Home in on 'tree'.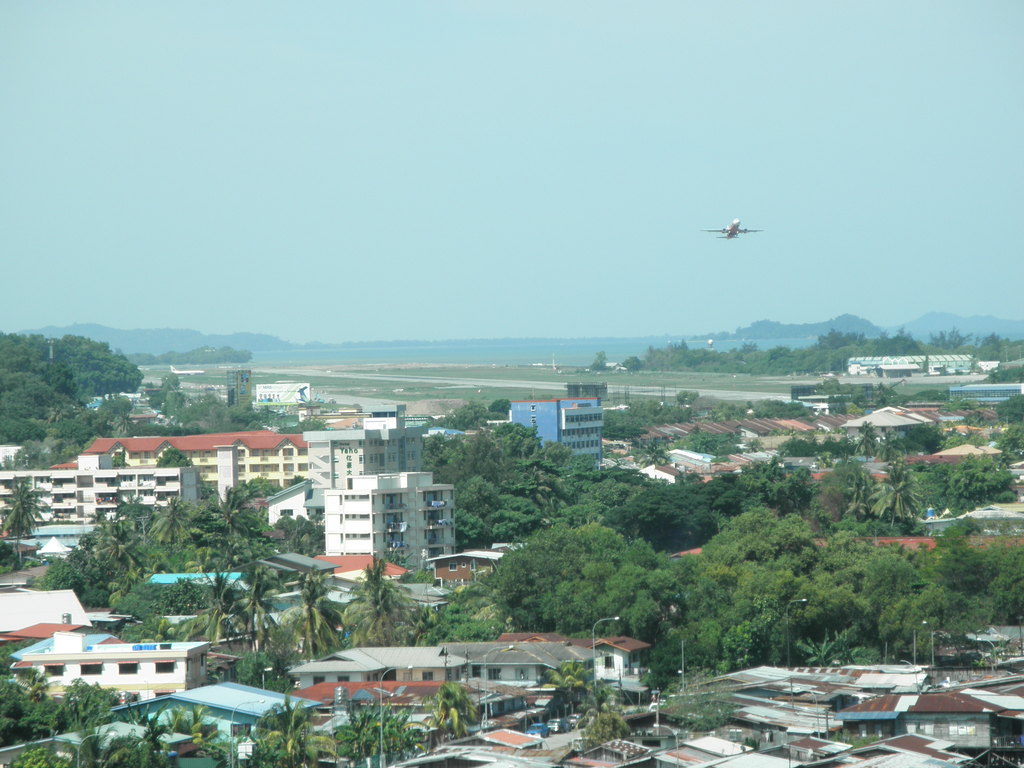
Homed in at <region>989, 367, 1023, 383</region>.
